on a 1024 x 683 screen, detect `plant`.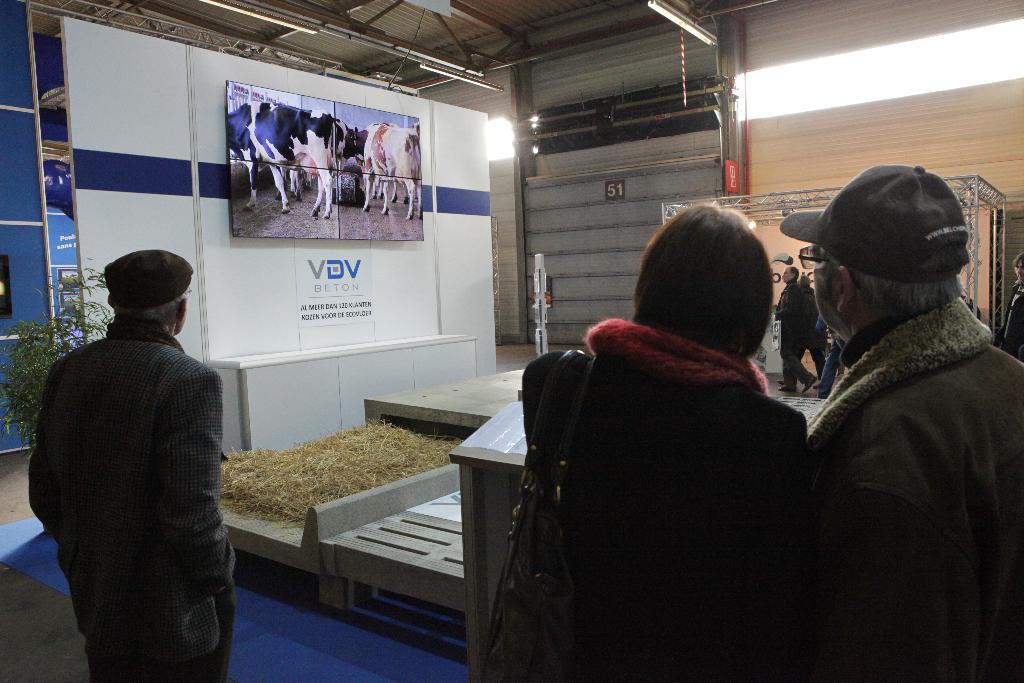
0/258/116/459.
